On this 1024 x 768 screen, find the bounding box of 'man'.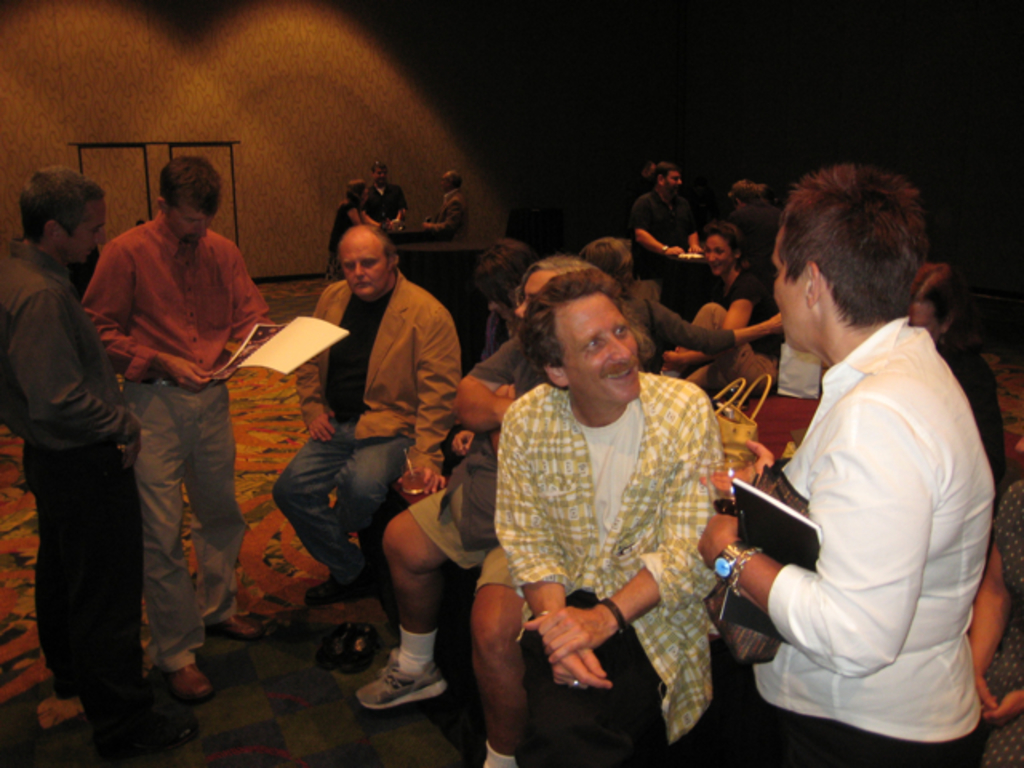
Bounding box: 496, 267, 723, 766.
